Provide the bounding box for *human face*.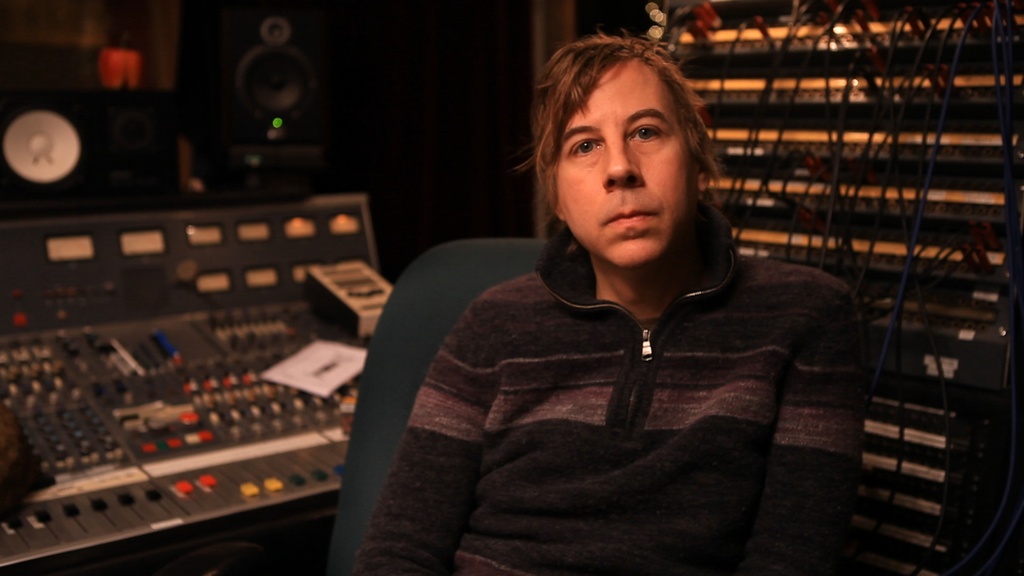
553/60/691/269.
